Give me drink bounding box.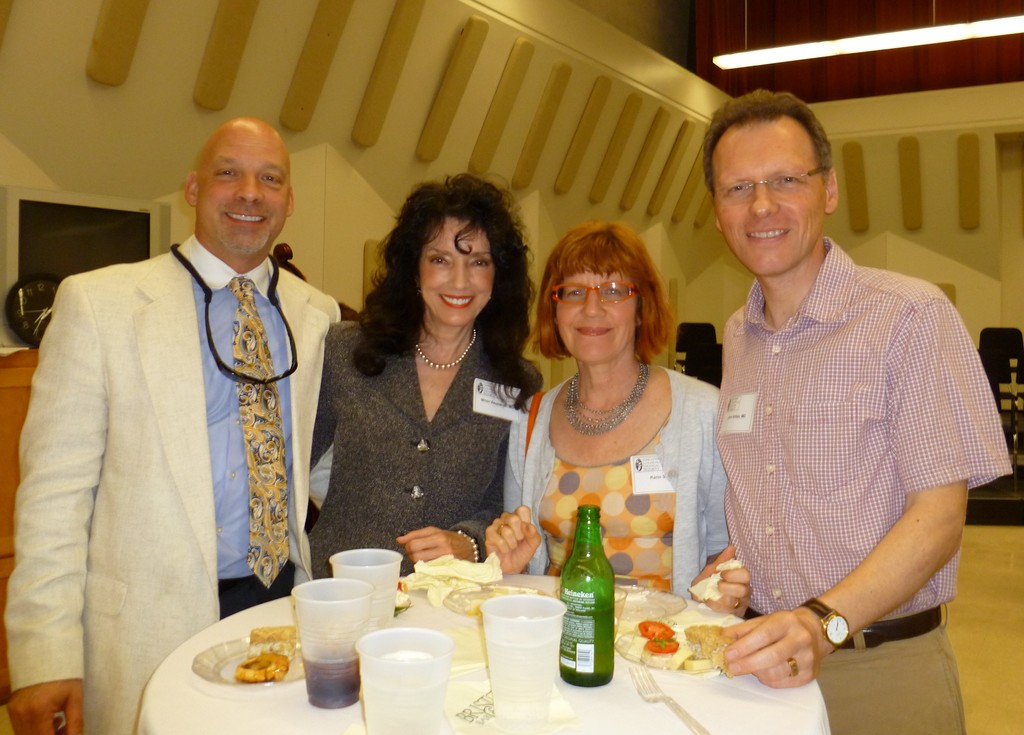
(305,644,362,712).
